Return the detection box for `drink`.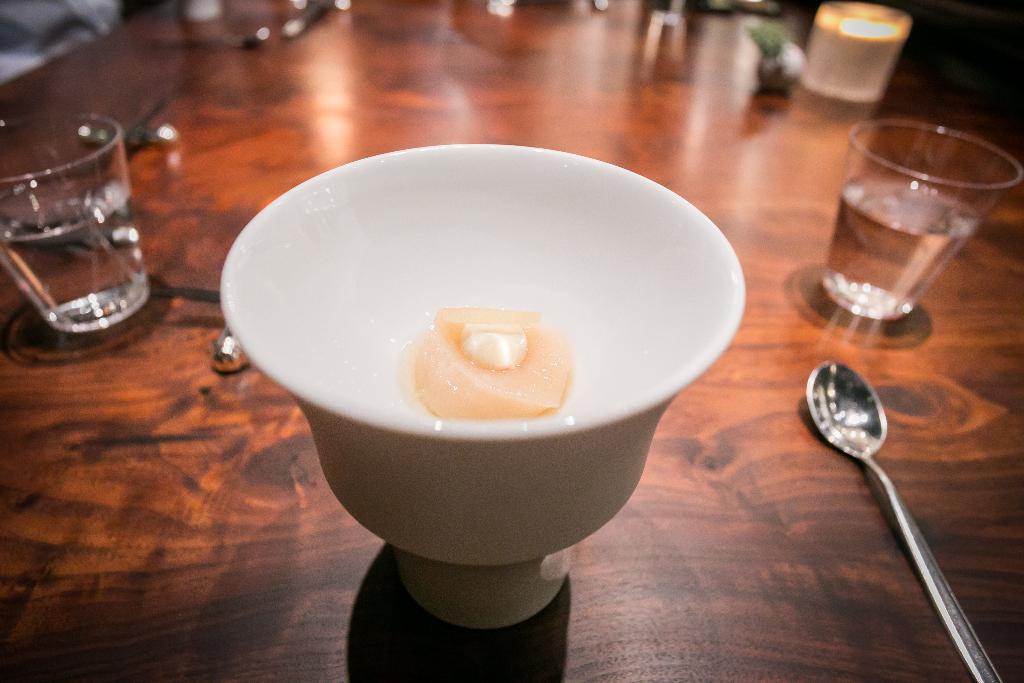
1/123/150/350.
